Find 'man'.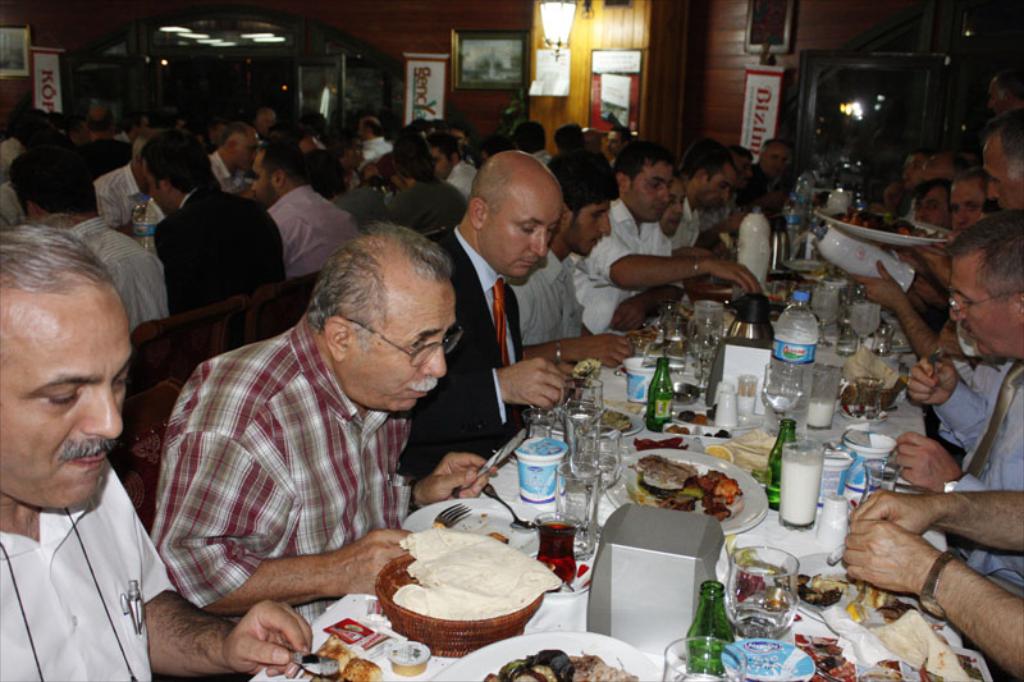
<region>509, 115, 550, 169</region>.
